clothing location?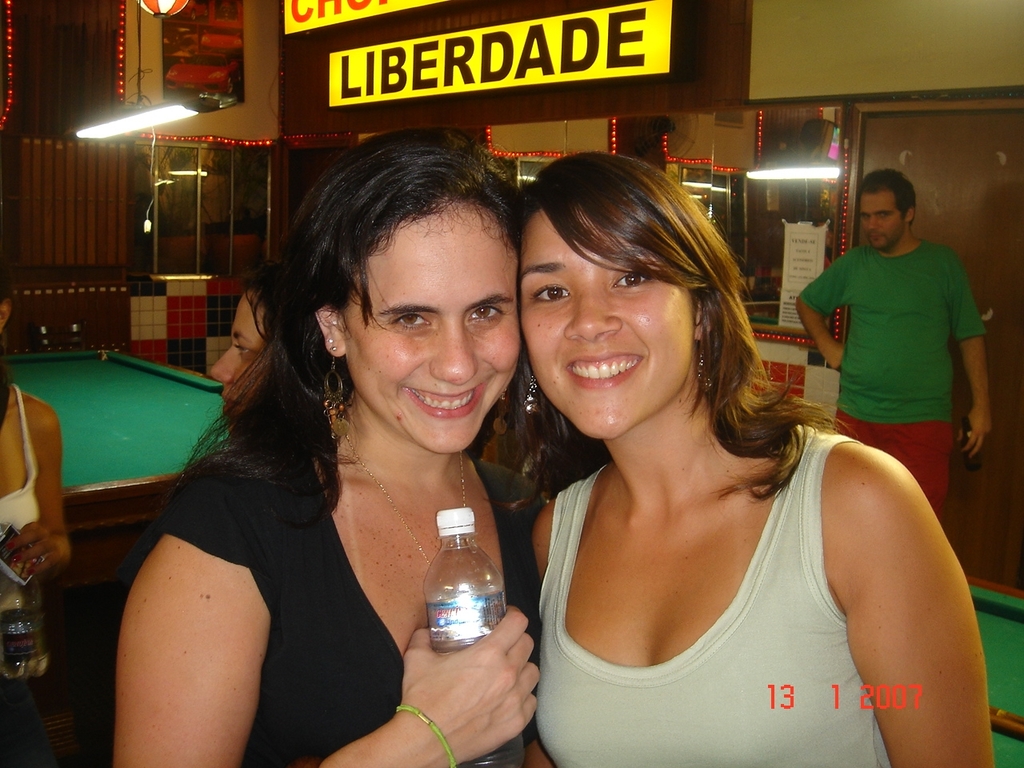
[x1=0, y1=389, x2=41, y2=697]
